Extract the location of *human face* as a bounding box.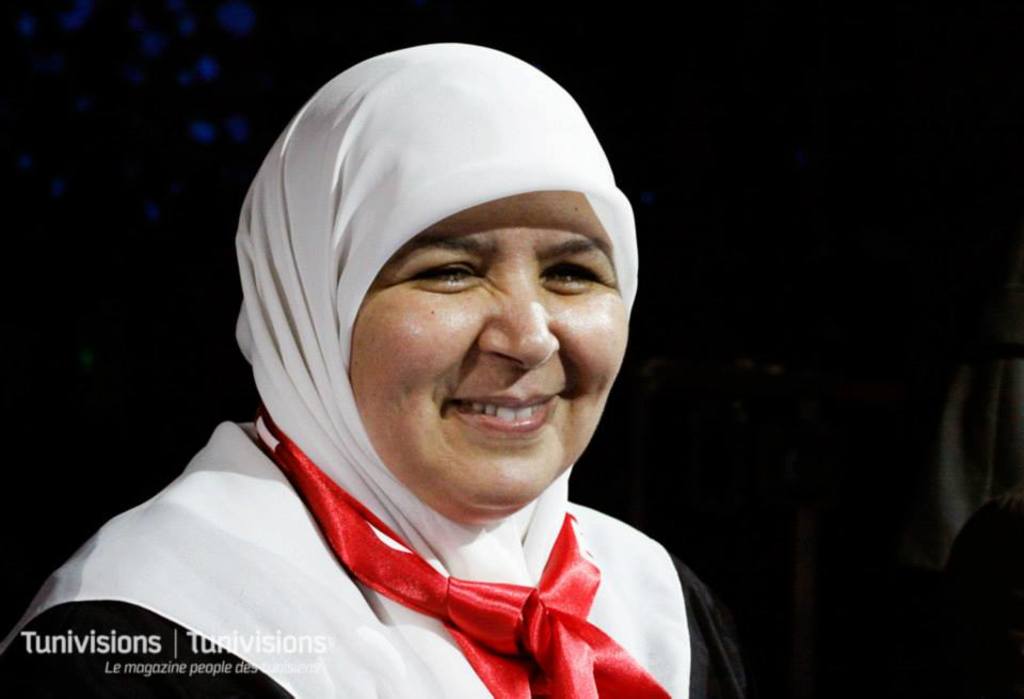
locate(350, 190, 627, 523).
